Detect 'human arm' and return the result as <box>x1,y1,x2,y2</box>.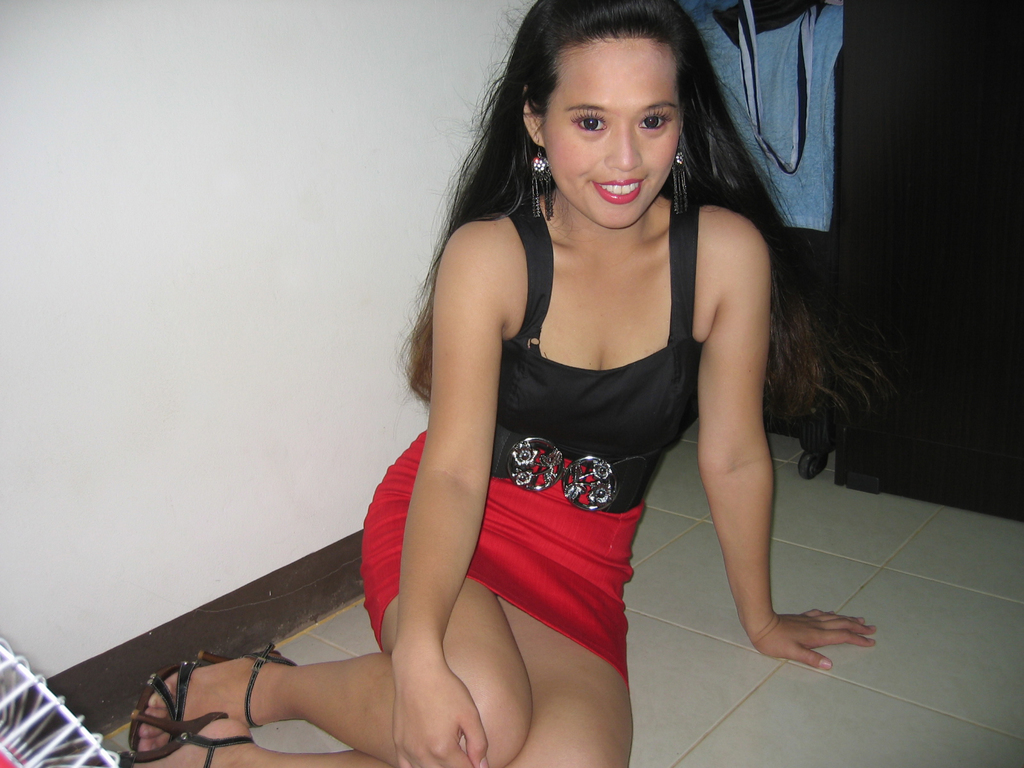
<box>397,214,493,767</box>.
